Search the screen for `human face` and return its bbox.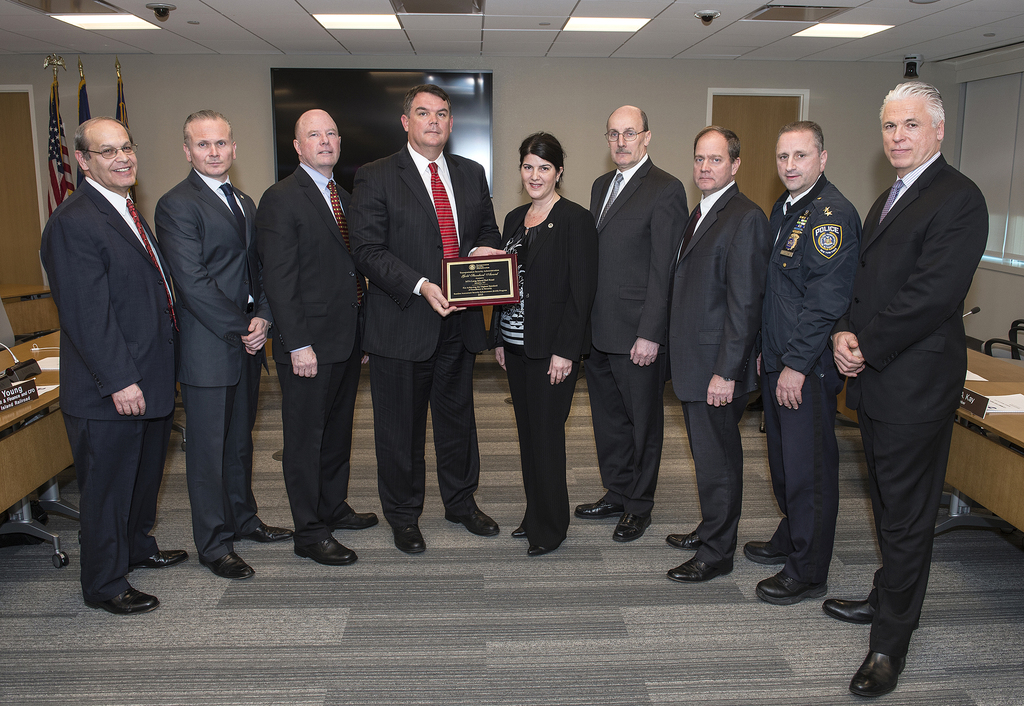
Found: (604, 113, 644, 169).
